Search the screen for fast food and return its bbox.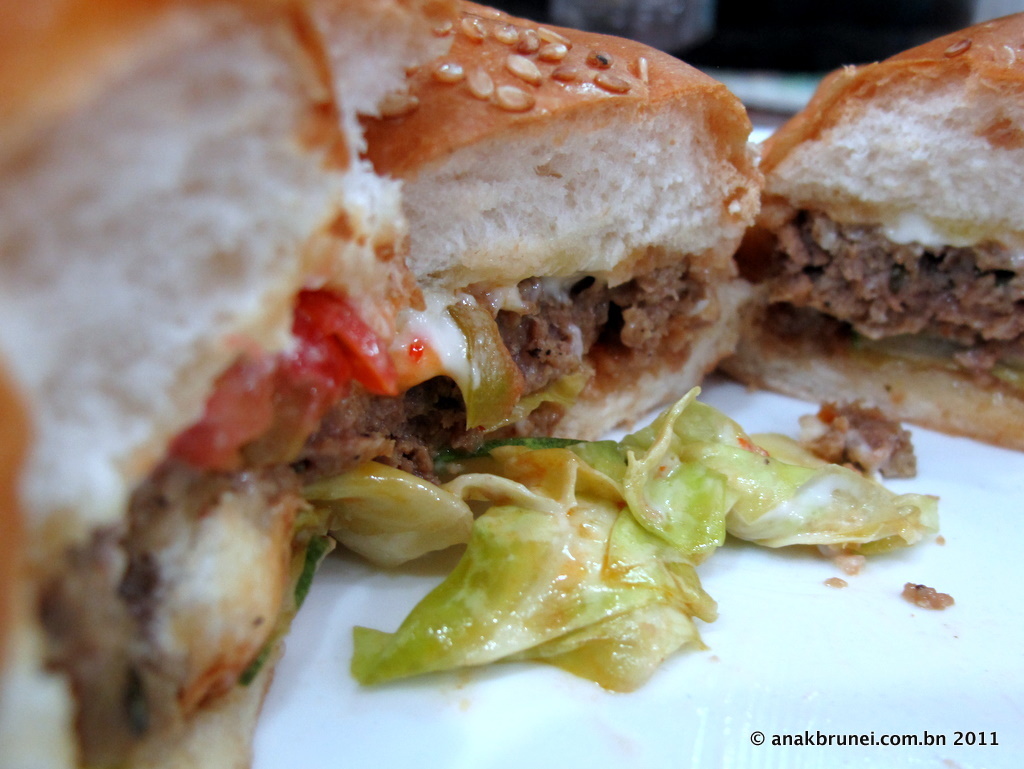
Found: select_region(737, 16, 1023, 449).
